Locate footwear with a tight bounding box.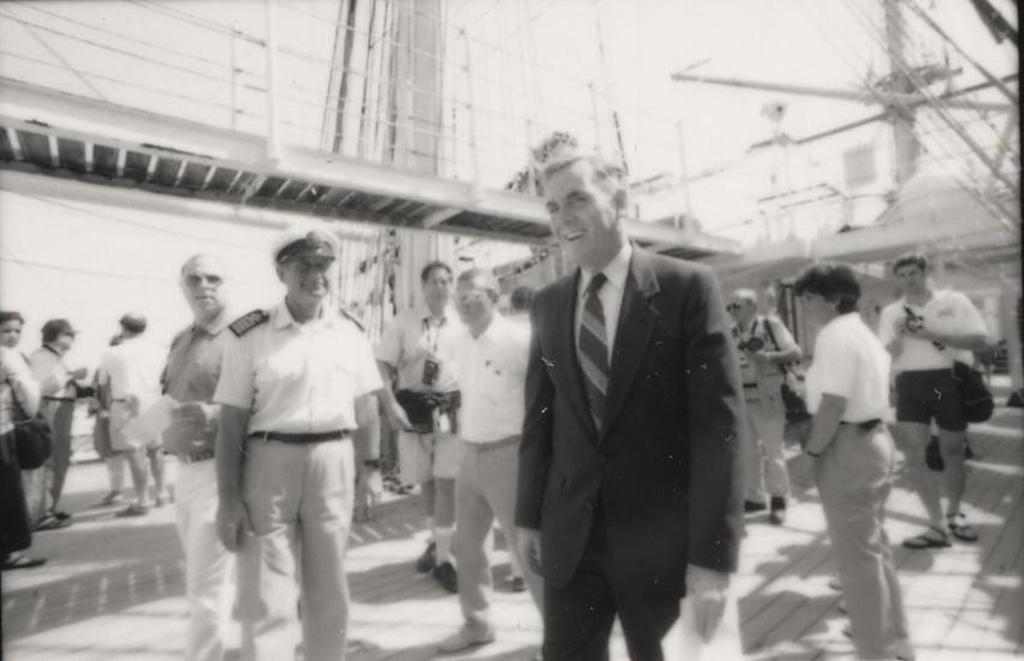
743/498/772/518.
